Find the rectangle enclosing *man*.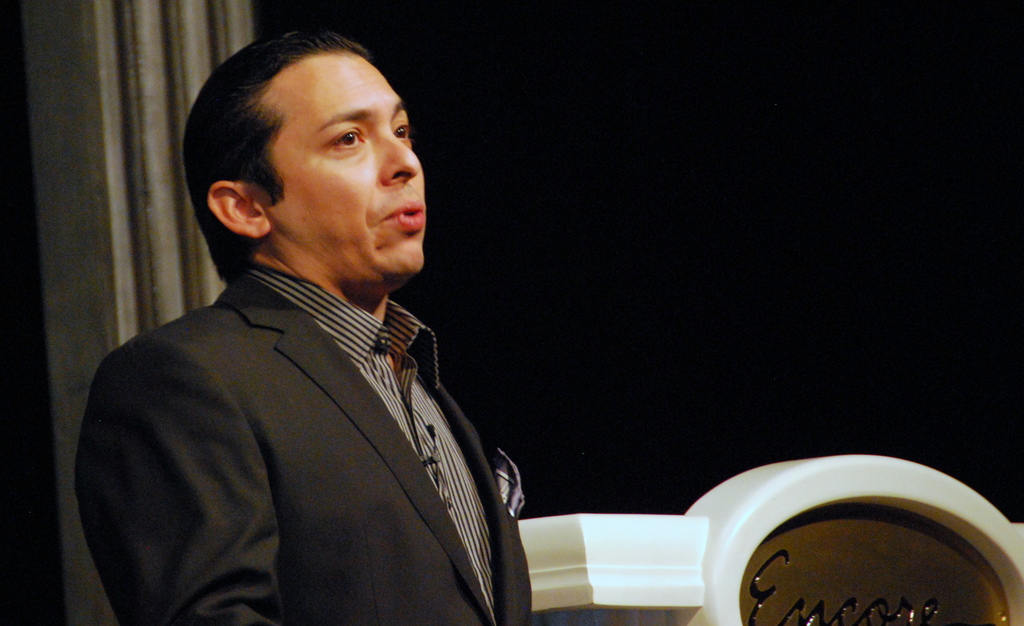
68:44:576:616.
